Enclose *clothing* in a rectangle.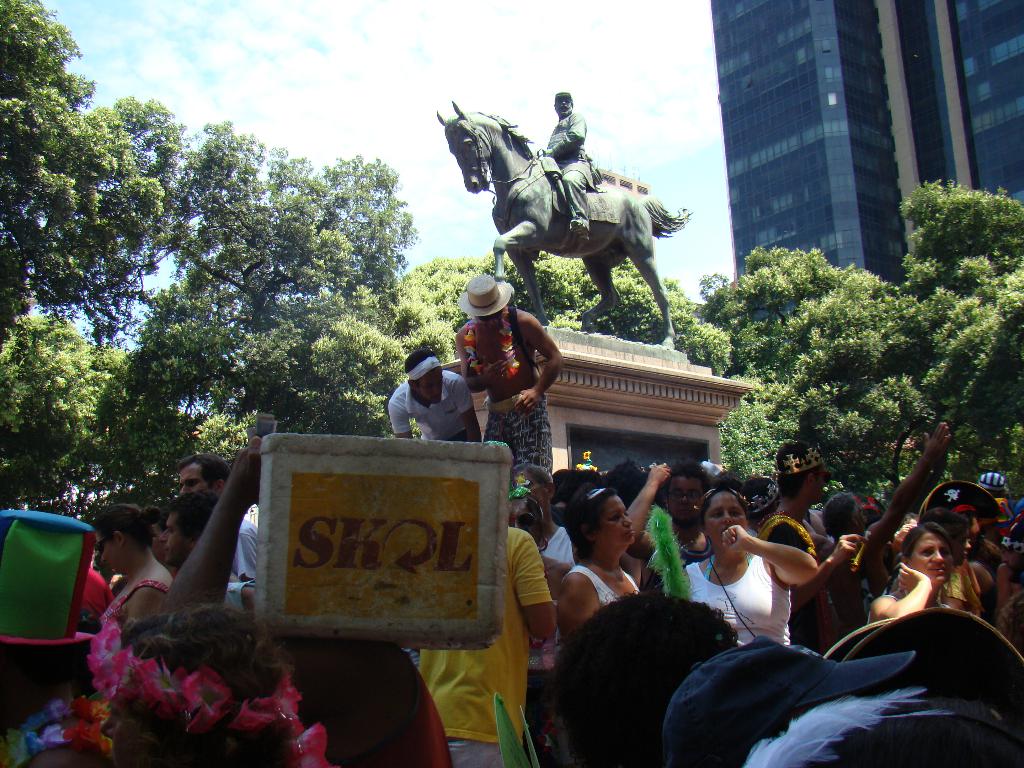
bbox(656, 631, 1023, 767).
